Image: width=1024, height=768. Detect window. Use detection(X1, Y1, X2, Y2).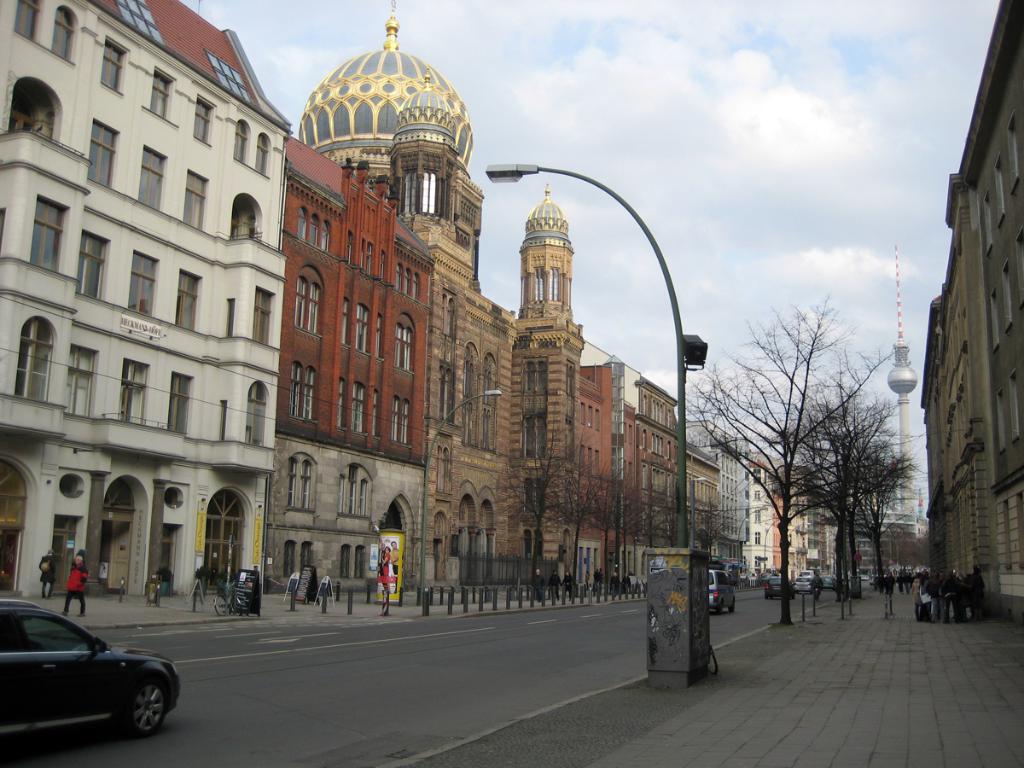
detection(392, 264, 422, 297).
